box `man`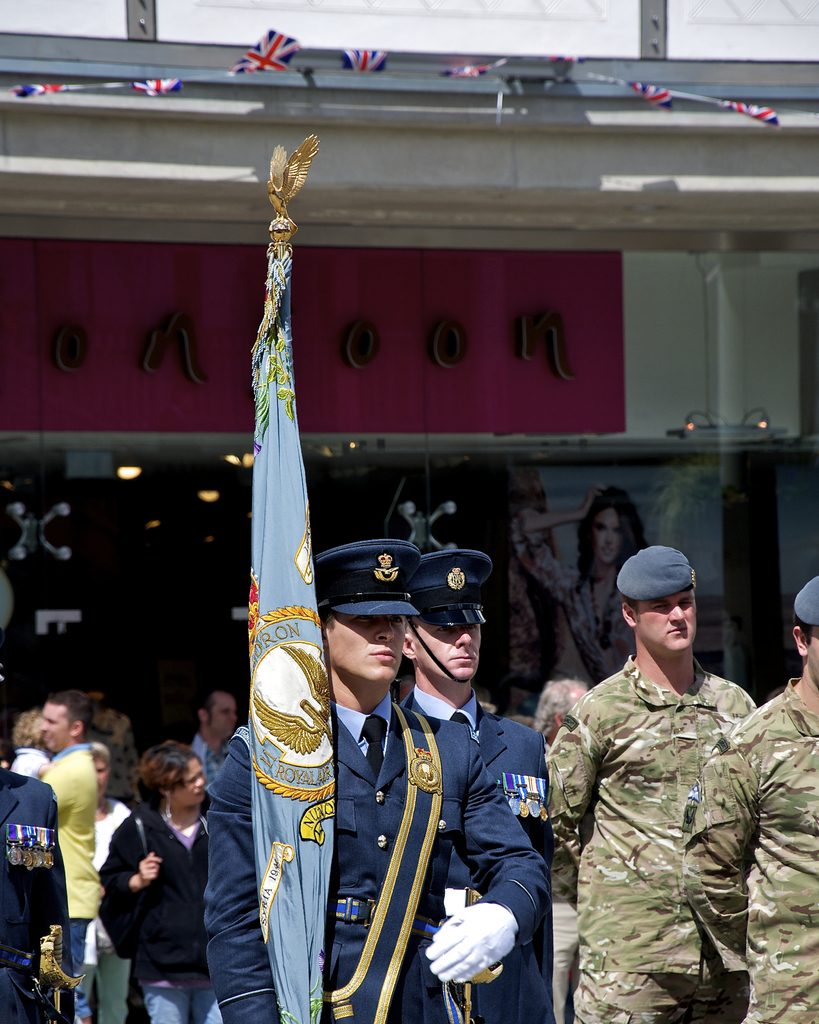
box(205, 540, 547, 1023)
